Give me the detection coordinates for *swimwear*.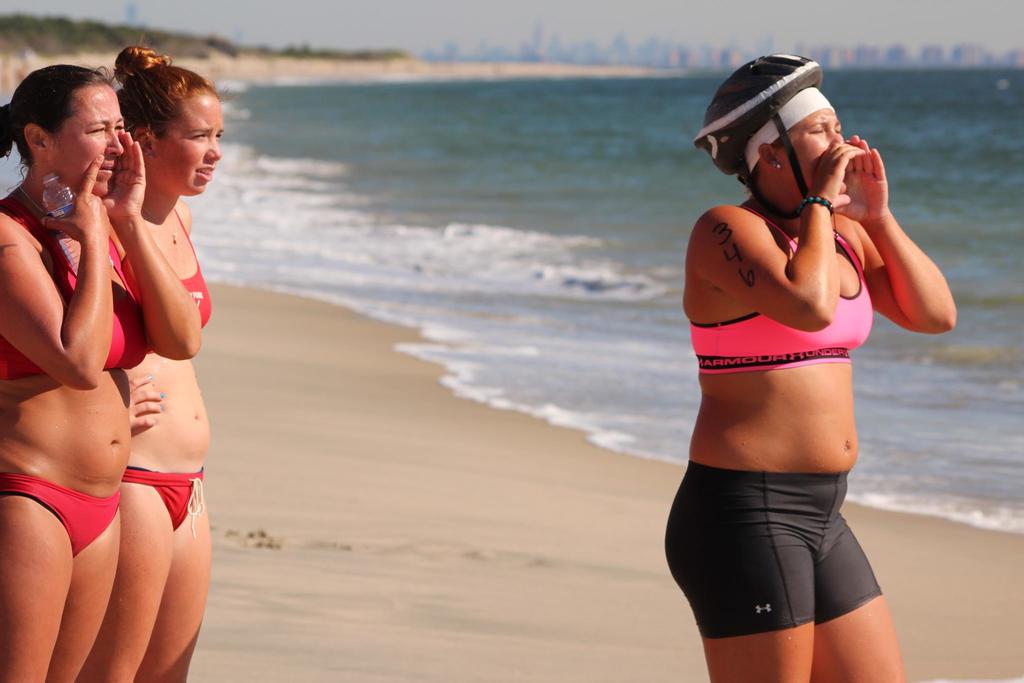
{"x1": 122, "y1": 465, "x2": 204, "y2": 536}.
